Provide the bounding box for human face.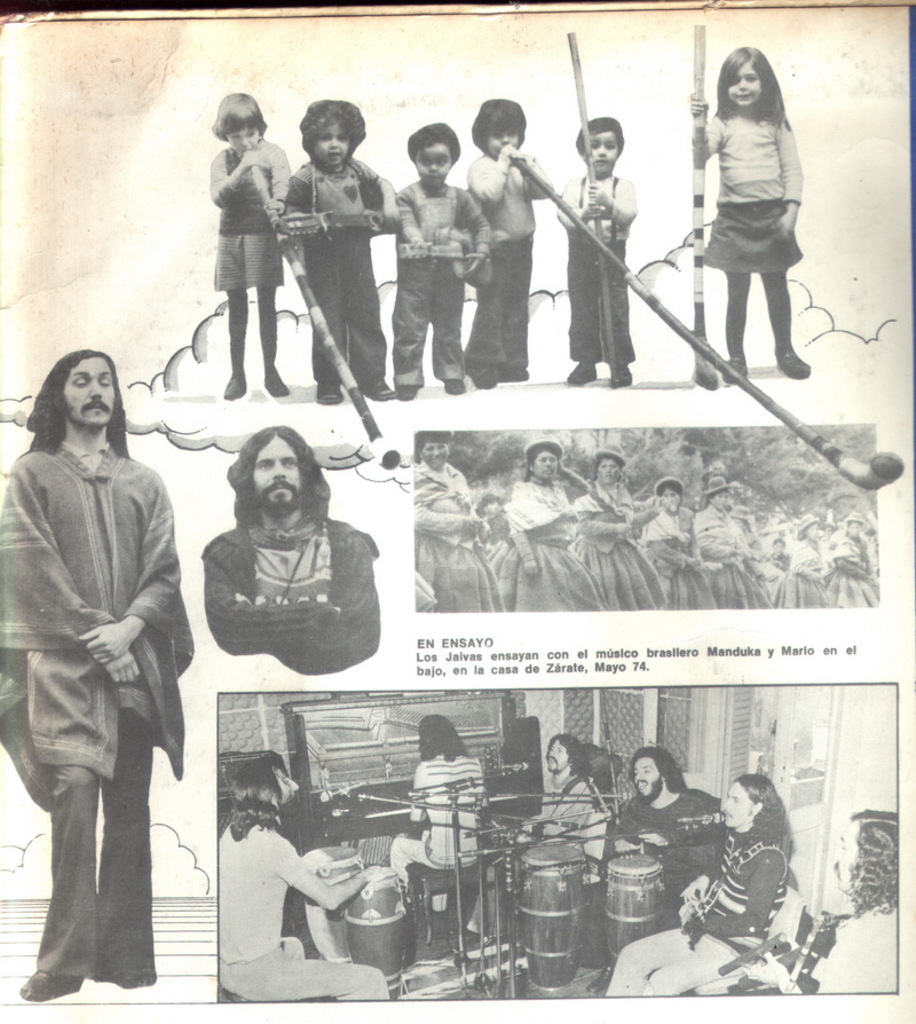
rect(228, 127, 259, 157).
